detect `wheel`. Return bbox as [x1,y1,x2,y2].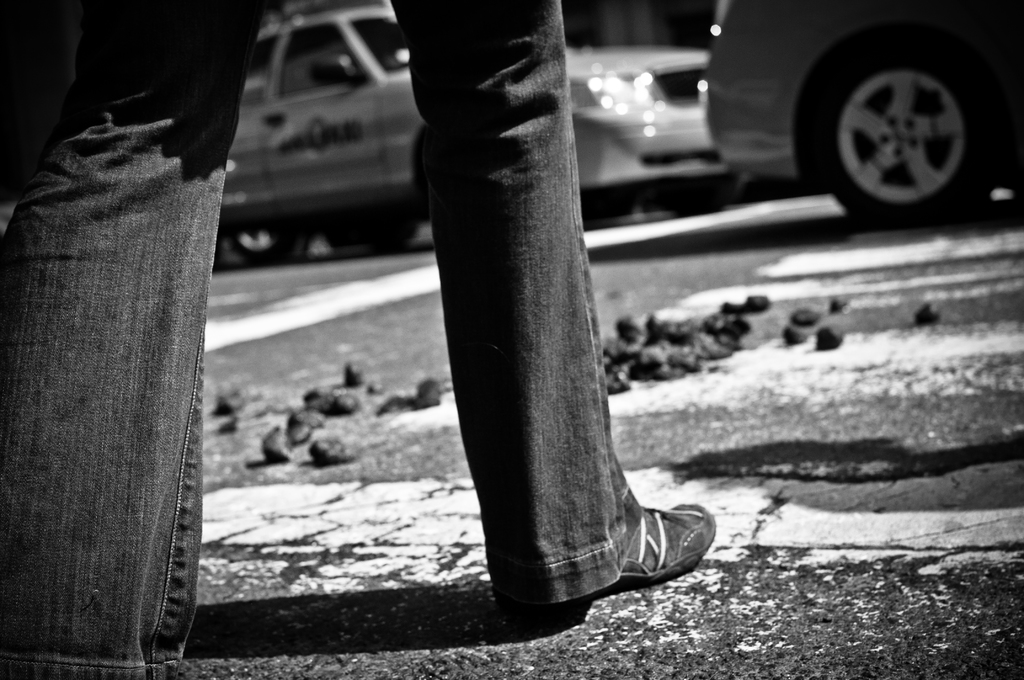
[319,214,419,247].
